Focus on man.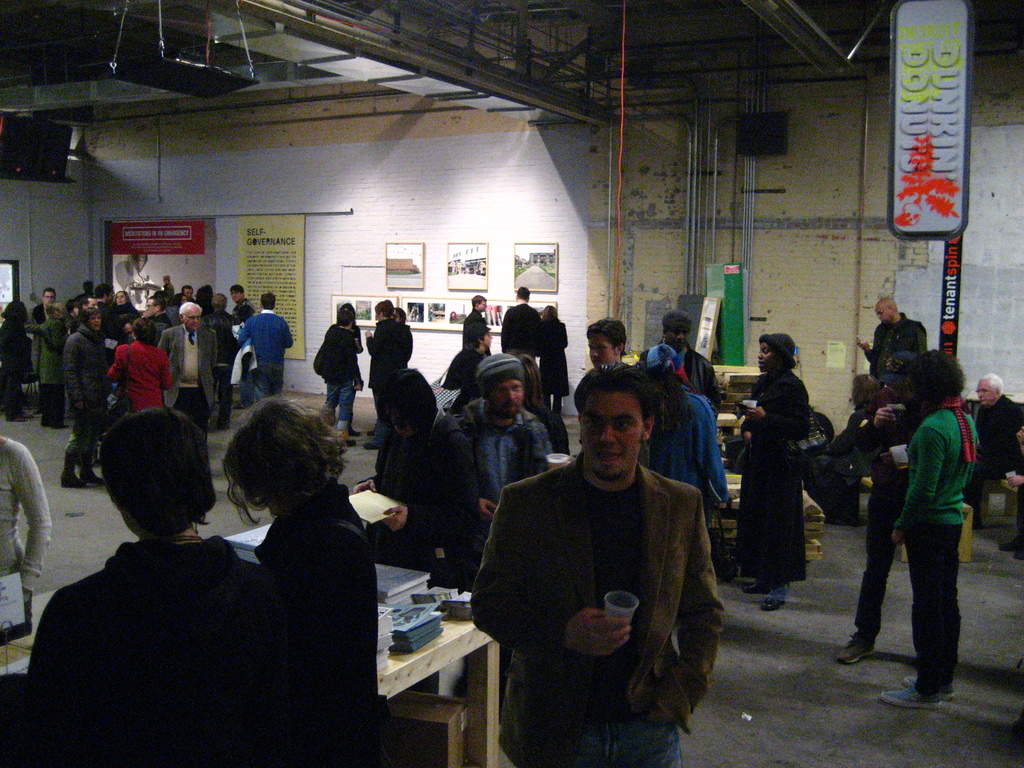
Focused at <box>596,308,633,377</box>.
